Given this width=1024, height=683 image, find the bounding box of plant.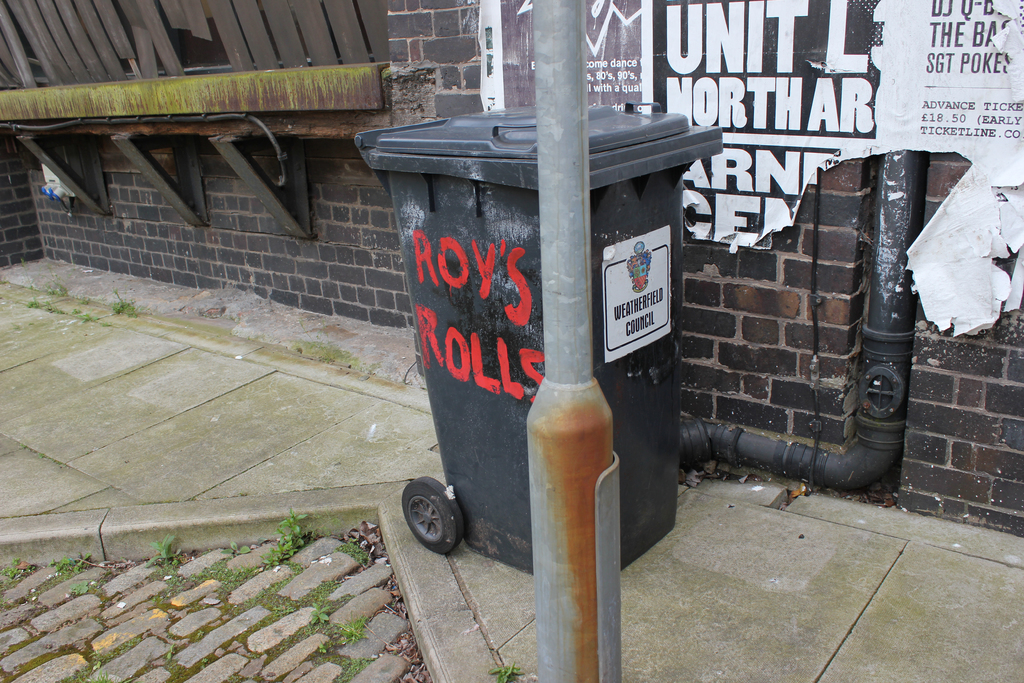
pyautogui.locateOnScreen(73, 308, 86, 321).
